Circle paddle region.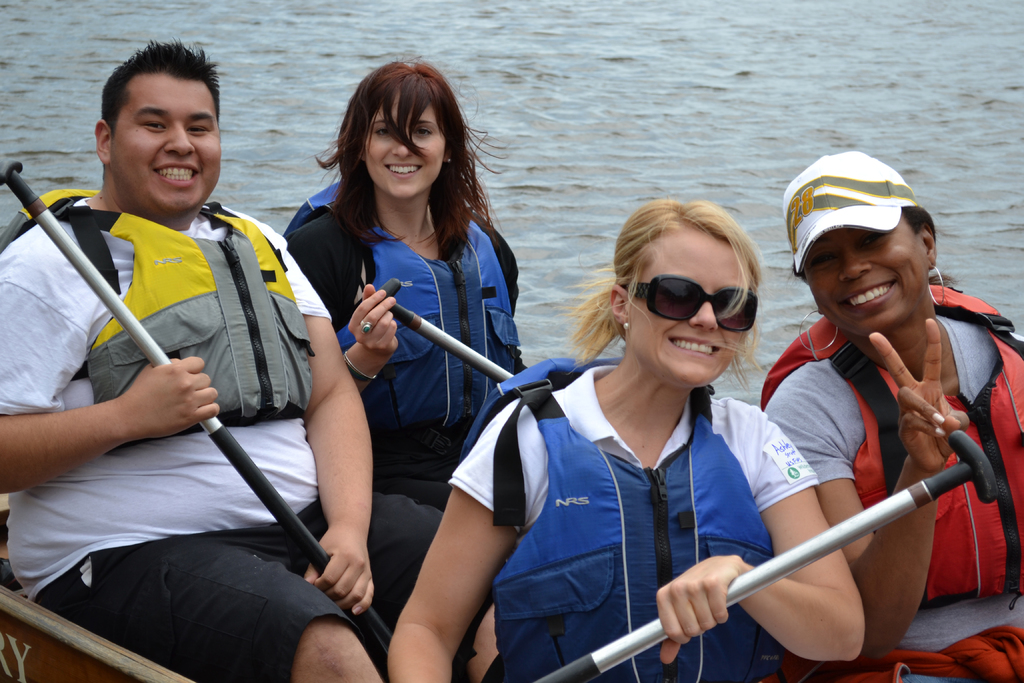
Region: (left=531, top=429, right=1002, bottom=682).
